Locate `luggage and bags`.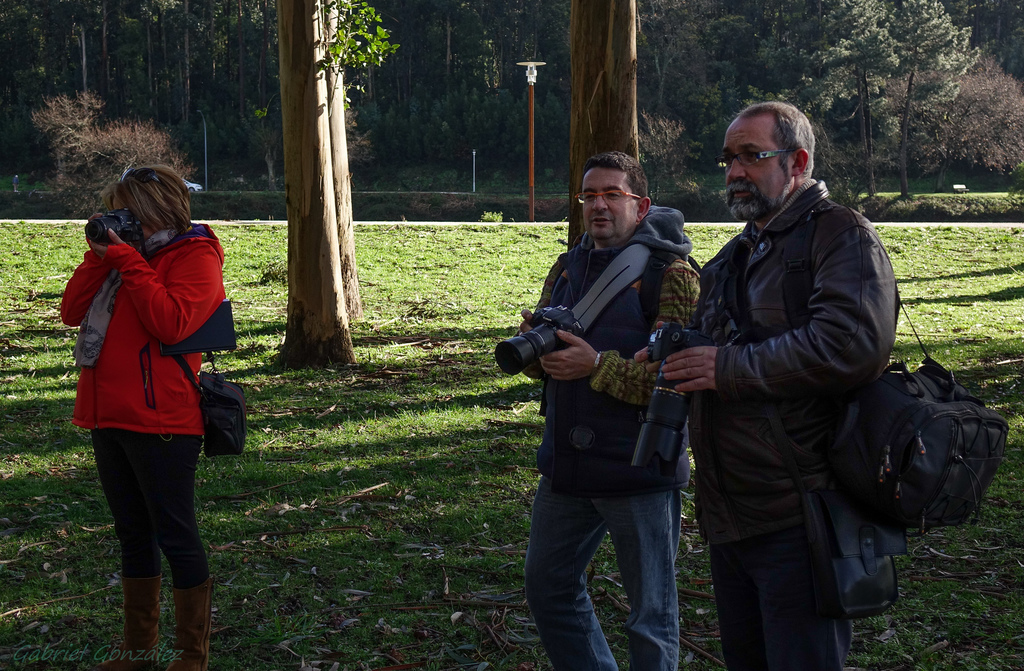
Bounding box: {"x1": 534, "y1": 251, "x2": 698, "y2": 410}.
